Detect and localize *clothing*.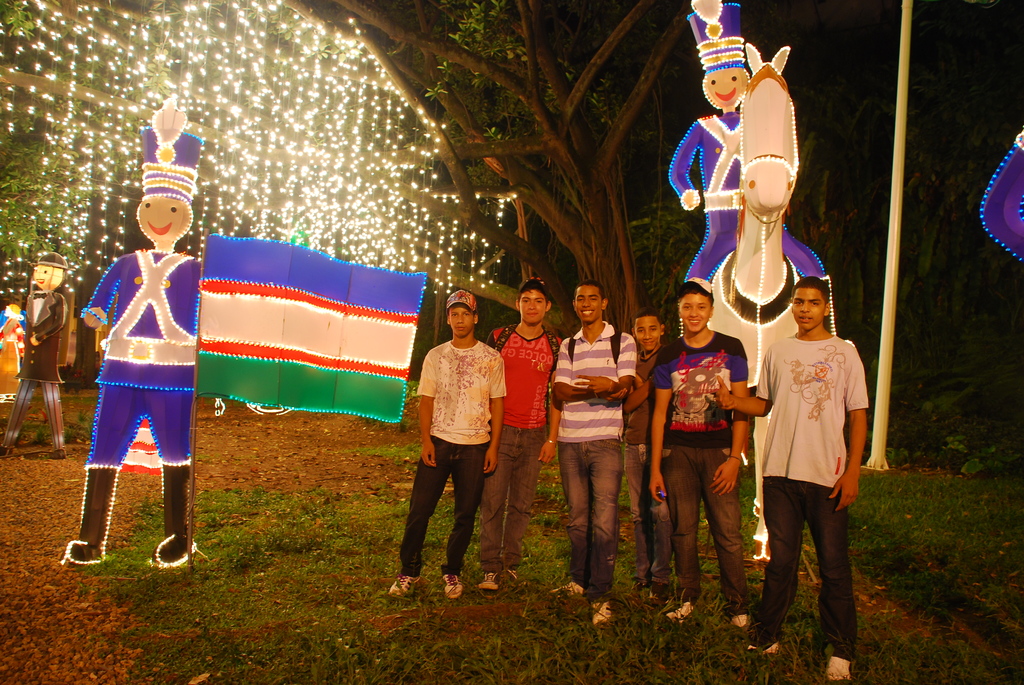
Localized at rect(397, 338, 508, 581).
